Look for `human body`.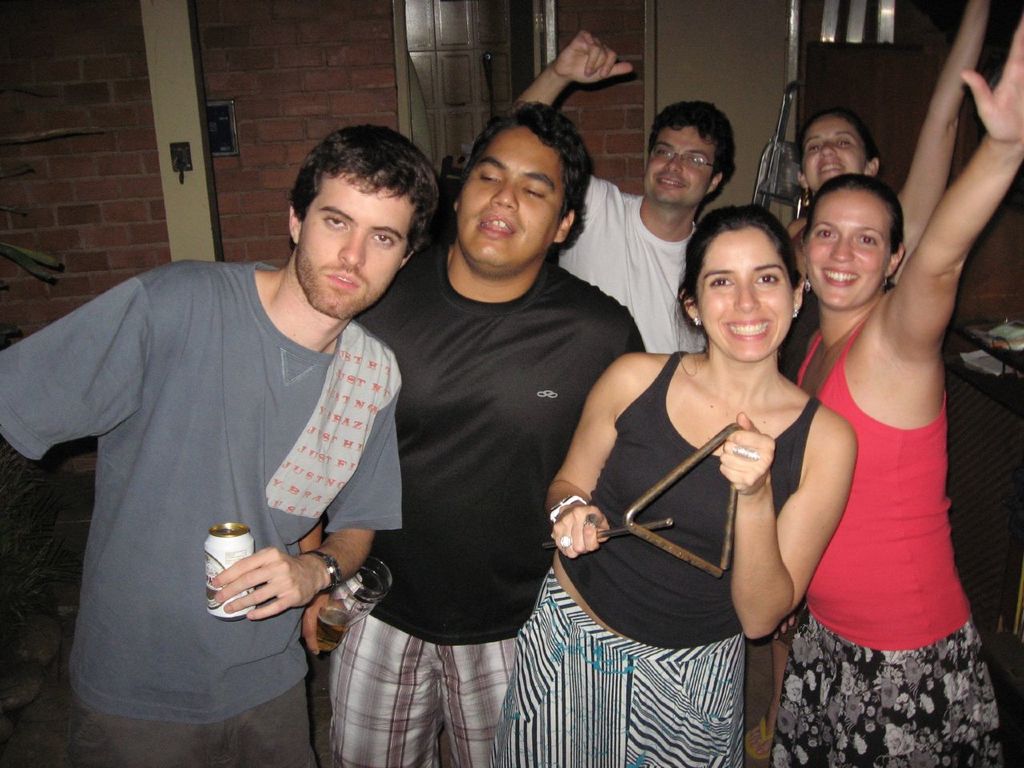
Found: BBox(514, 32, 736, 350).
